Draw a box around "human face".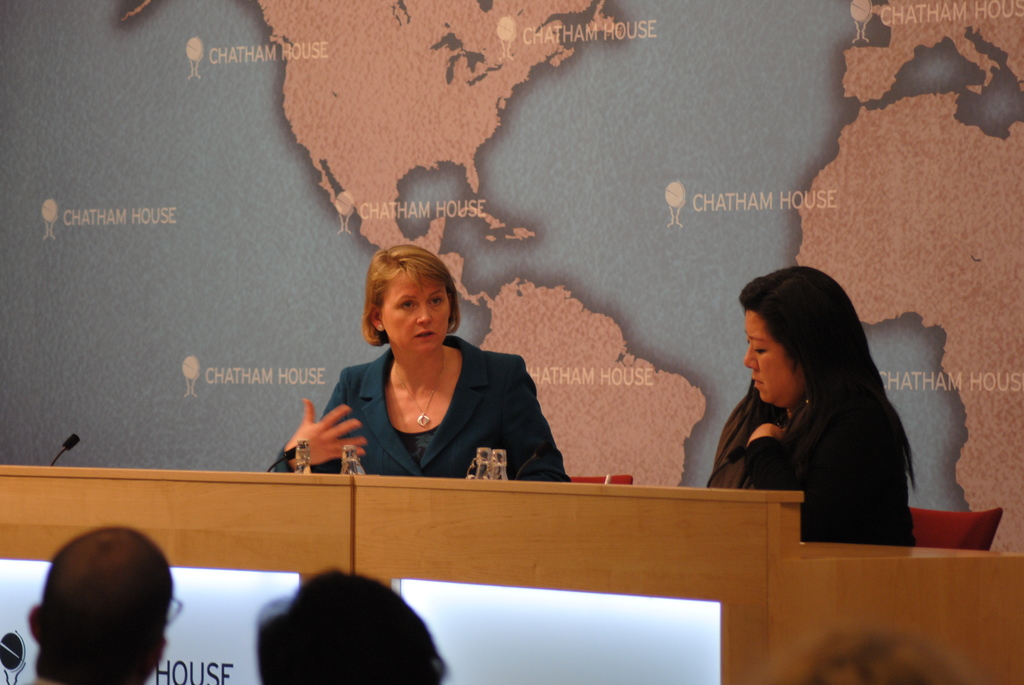
{"x1": 741, "y1": 305, "x2": 801, "y2": 405}.
